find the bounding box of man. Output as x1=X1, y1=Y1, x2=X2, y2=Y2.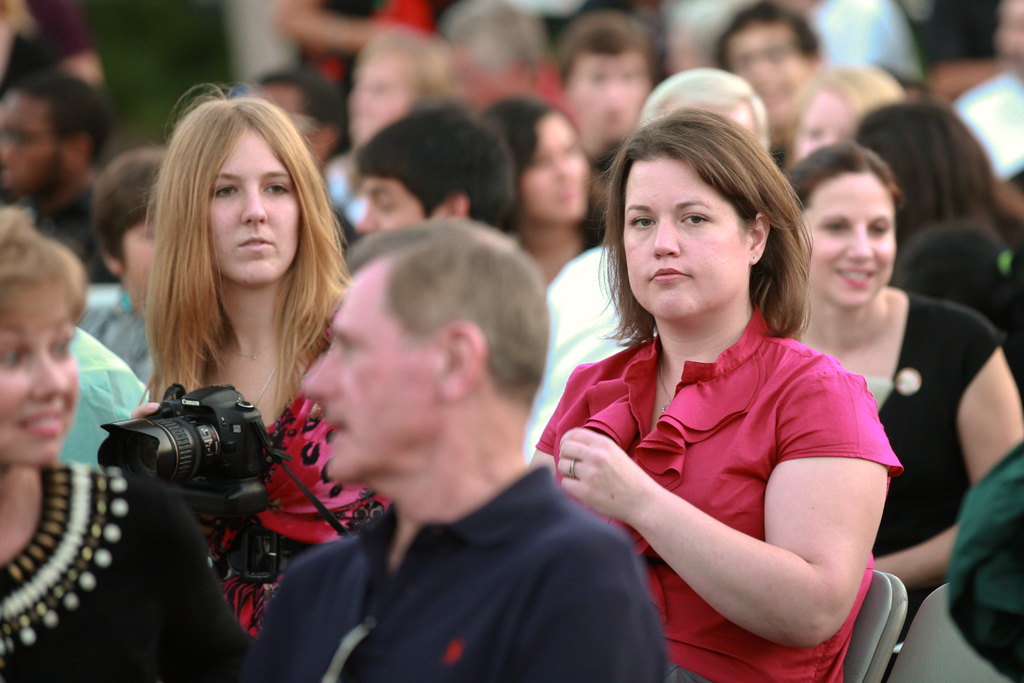
x1=250, y1=69, x2=355, y2=249.
